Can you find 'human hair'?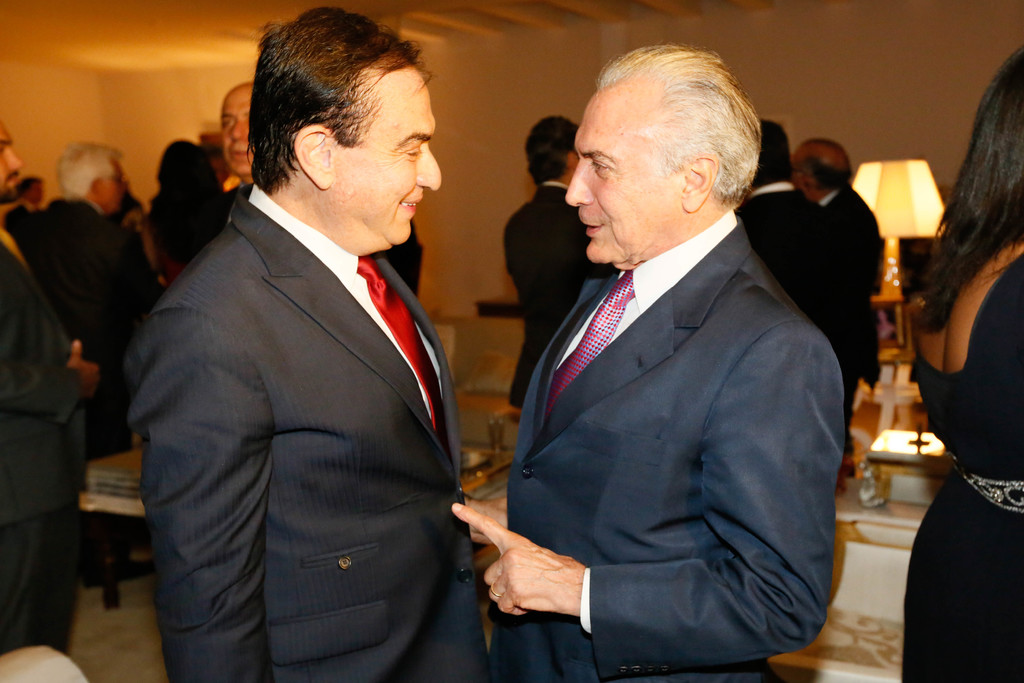
Yes, bounding box: [left=525, top=115, right=580, bottom=184].
